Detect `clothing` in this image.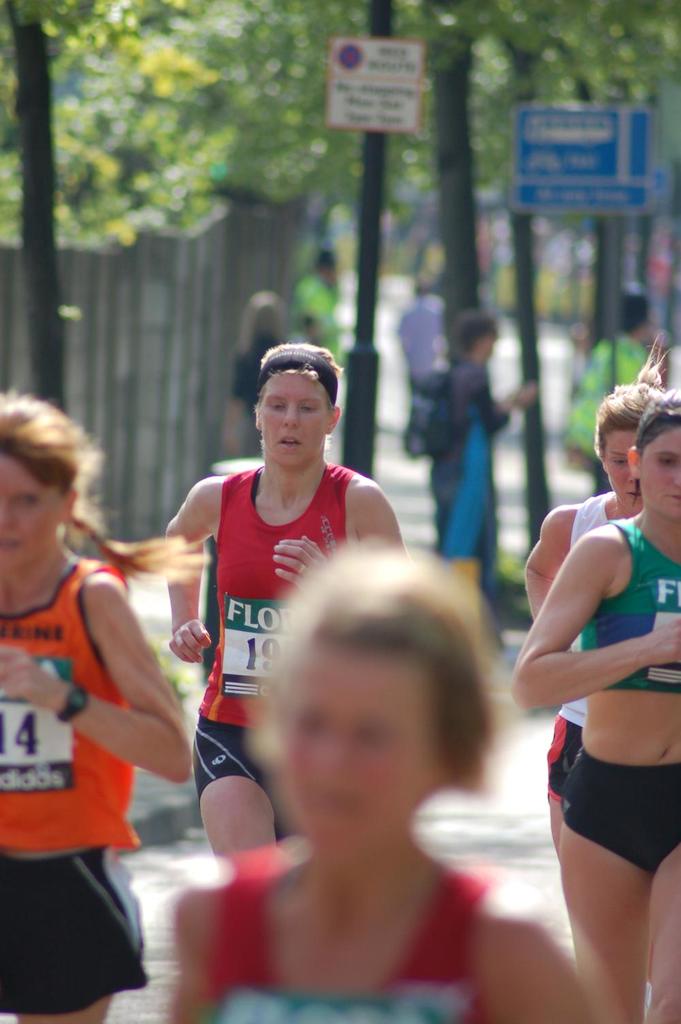
Detection: x1=0 y1=836 x2=172 y2=1015.
